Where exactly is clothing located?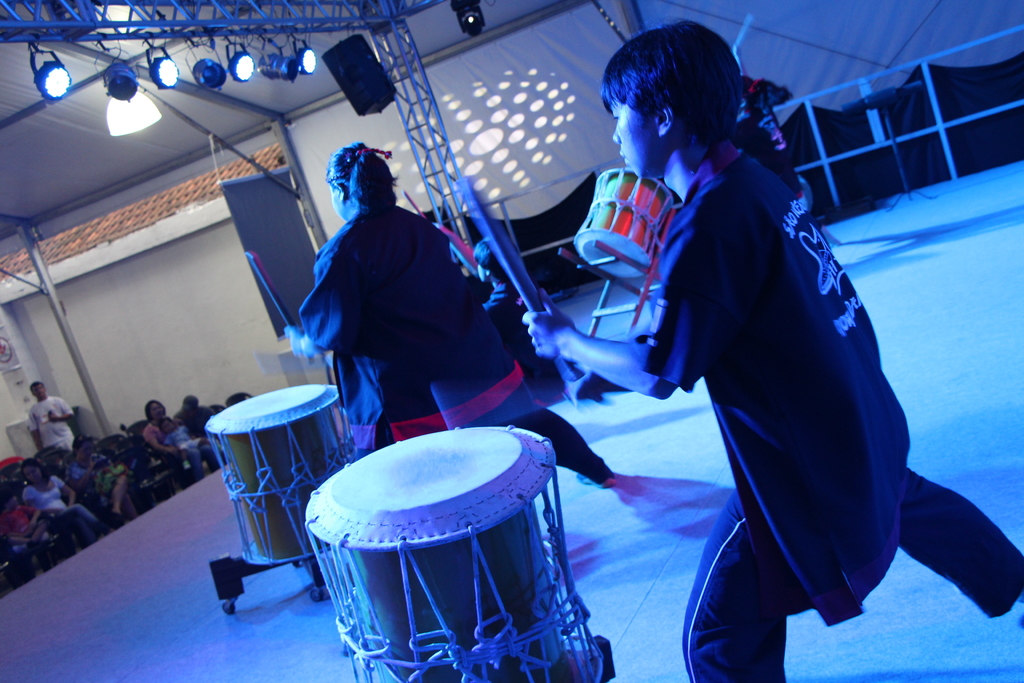
Its bounding box is pyautogui.locateOnScreen(71, 463, 95, 482).
